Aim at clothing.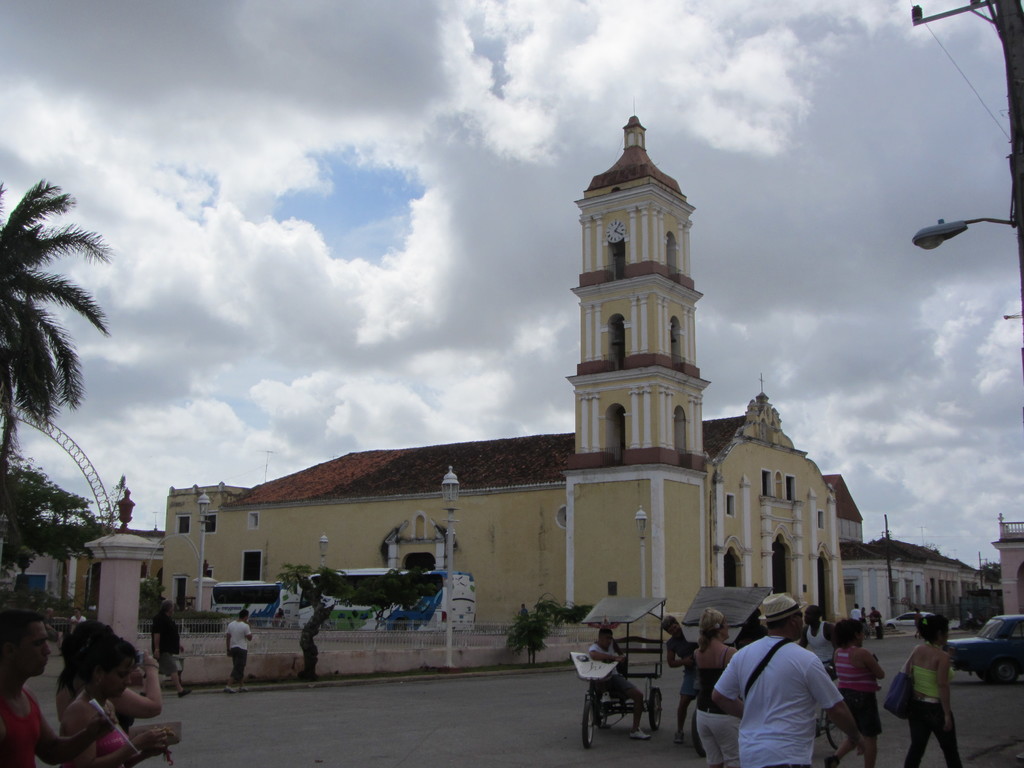
Aimed at bbox(591, 639, 639, 702).
